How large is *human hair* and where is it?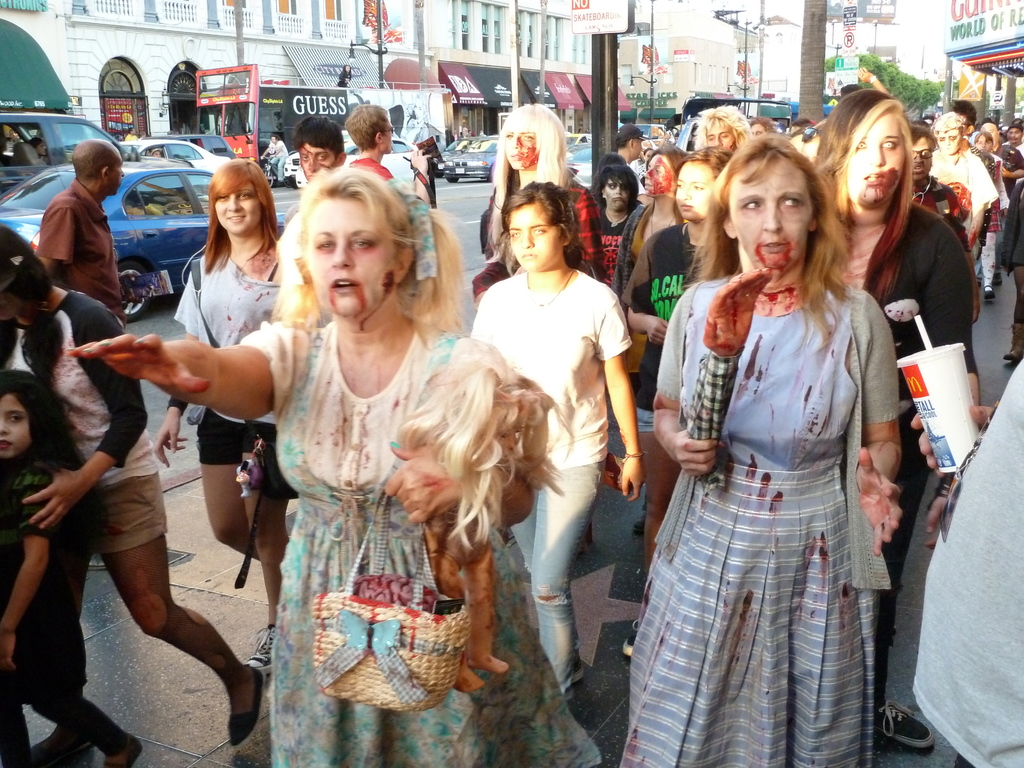
Bounding box: {"left": 687, "top": 106, "right": 756, "bottom": 144}.
